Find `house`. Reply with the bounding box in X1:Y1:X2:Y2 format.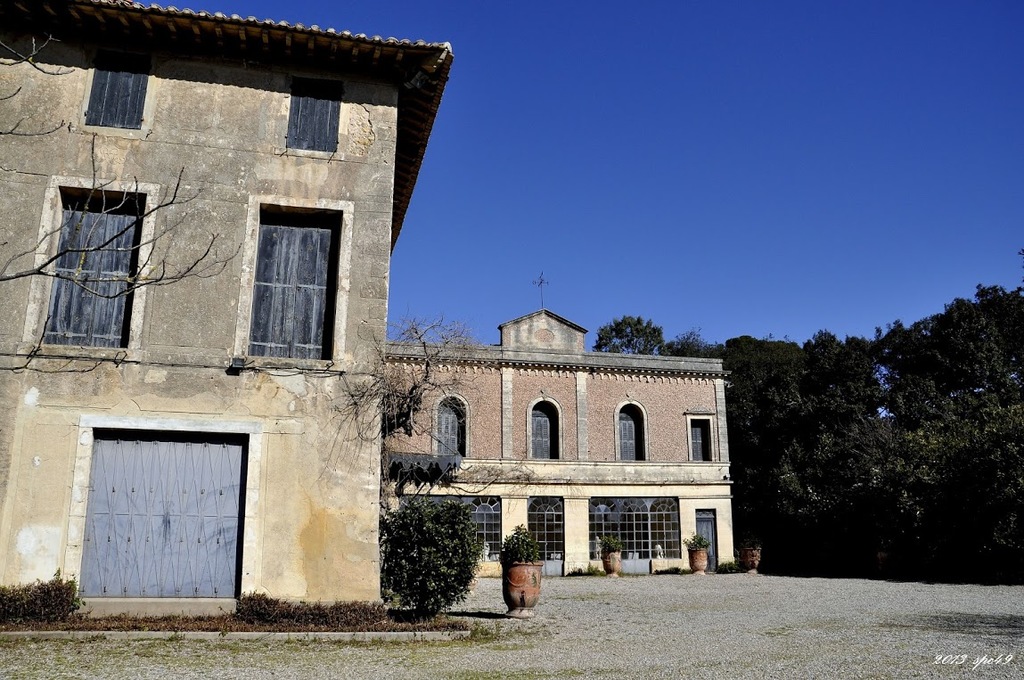
325:307:765:596.
